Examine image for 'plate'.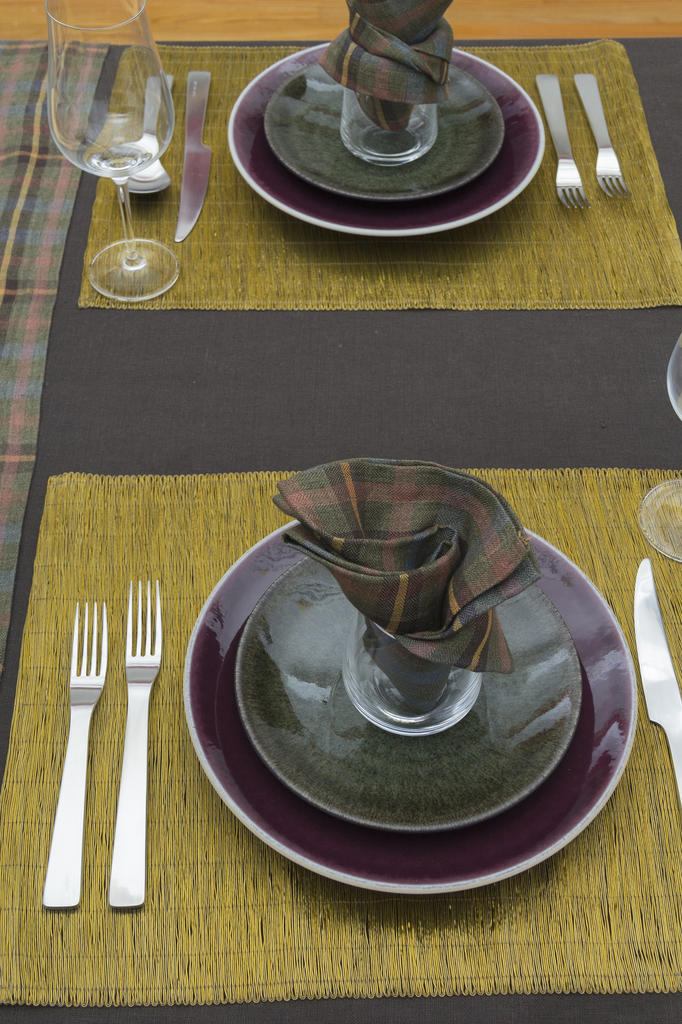
Examination result: (x1=234, y1=561, x2=586, y2=837).
